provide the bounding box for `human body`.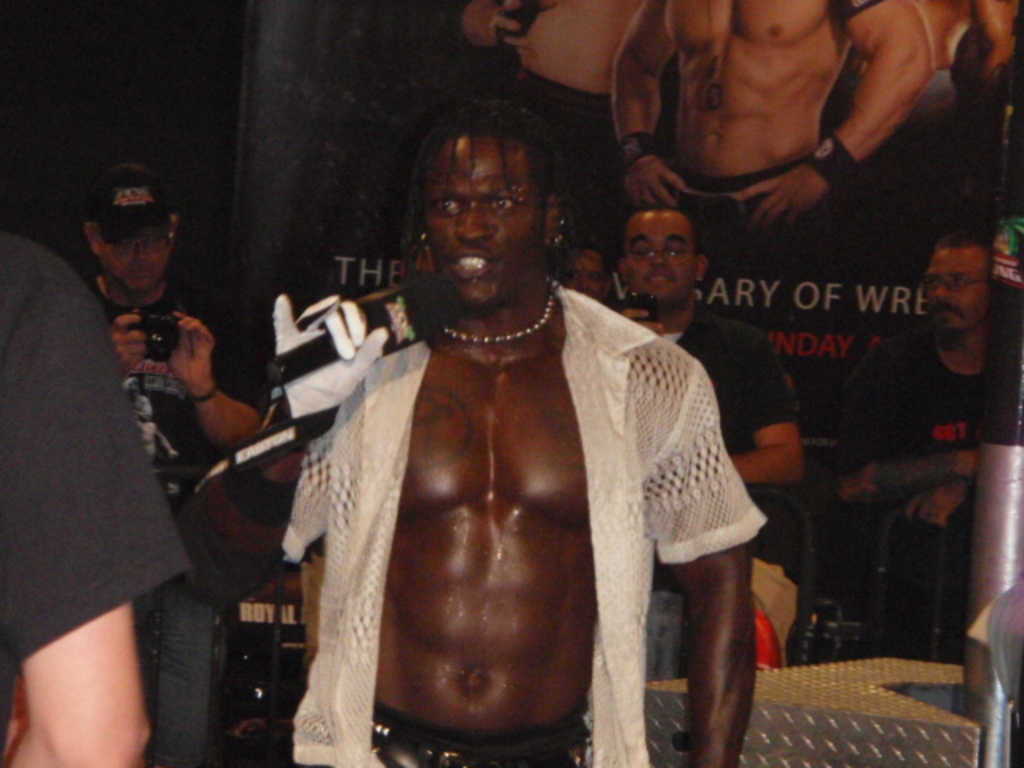
x1=0, y1=222, x2=154, y2=766.
